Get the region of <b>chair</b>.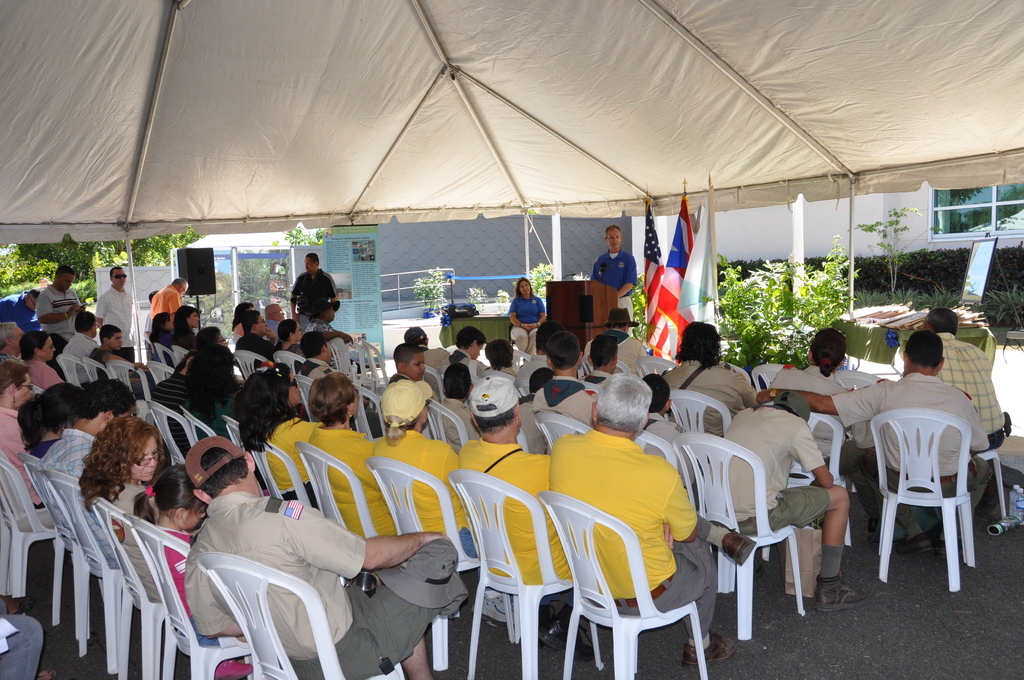
bbox=[580, 359, 634, 376].
